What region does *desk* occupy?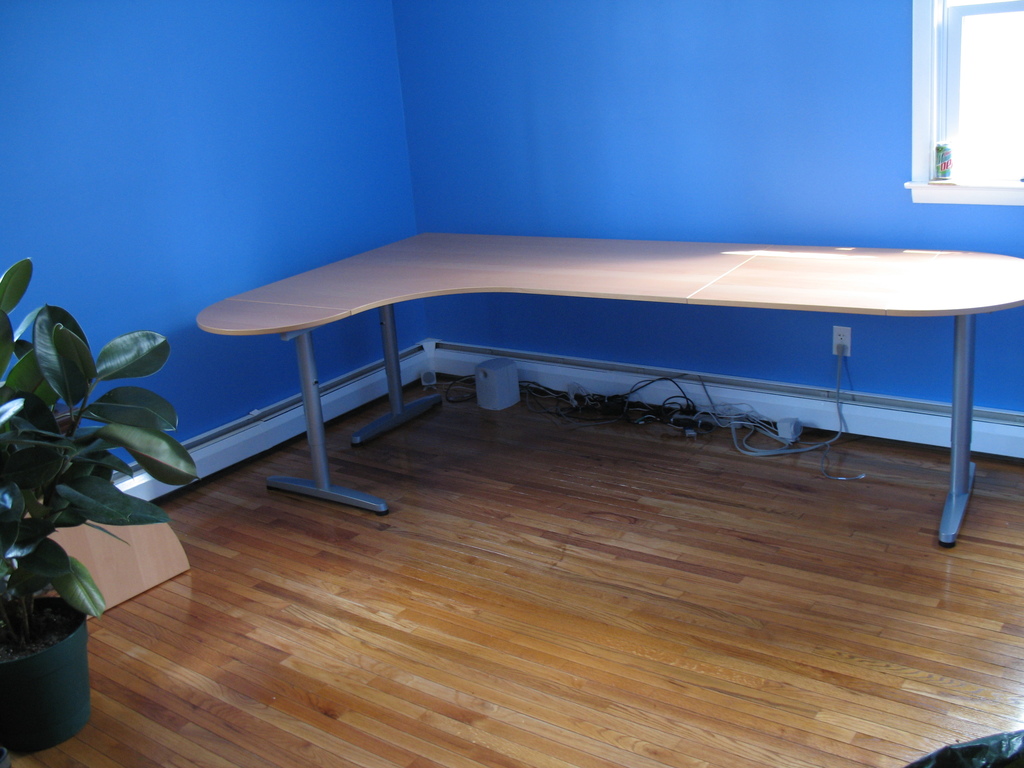
(197,230,1023,543).
